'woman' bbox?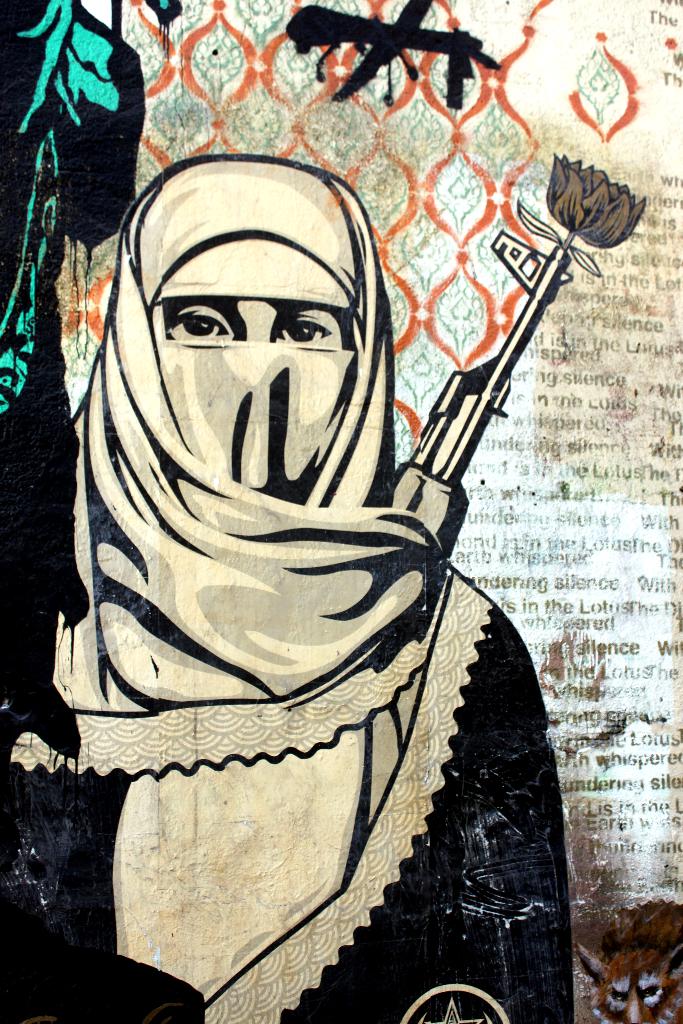
(x1=33, y1=107, x2=596, y2=982)
